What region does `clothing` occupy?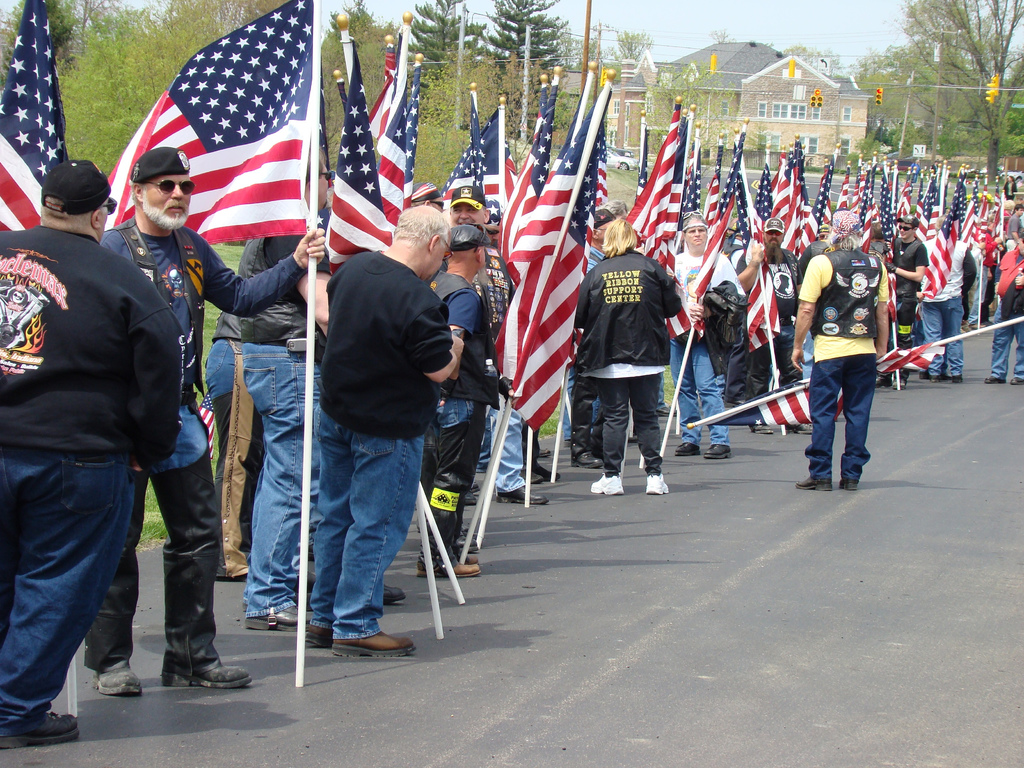
detection(662, 245, 730, 446).
